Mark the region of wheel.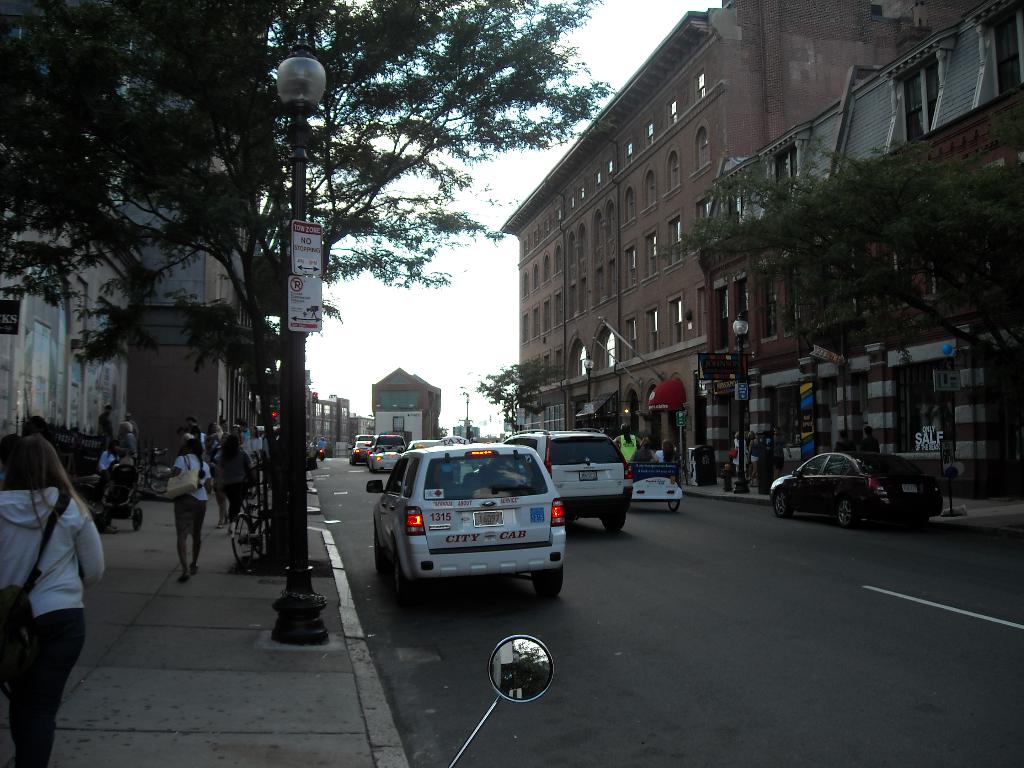
Region: region(257, 508, 272, 569).
